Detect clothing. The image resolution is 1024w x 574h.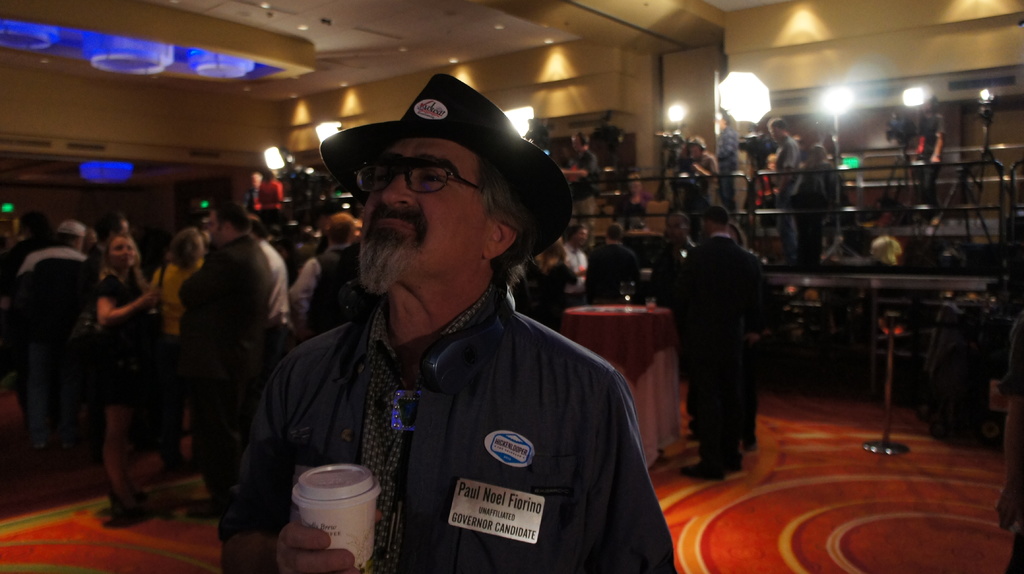
261:239:287:360.
